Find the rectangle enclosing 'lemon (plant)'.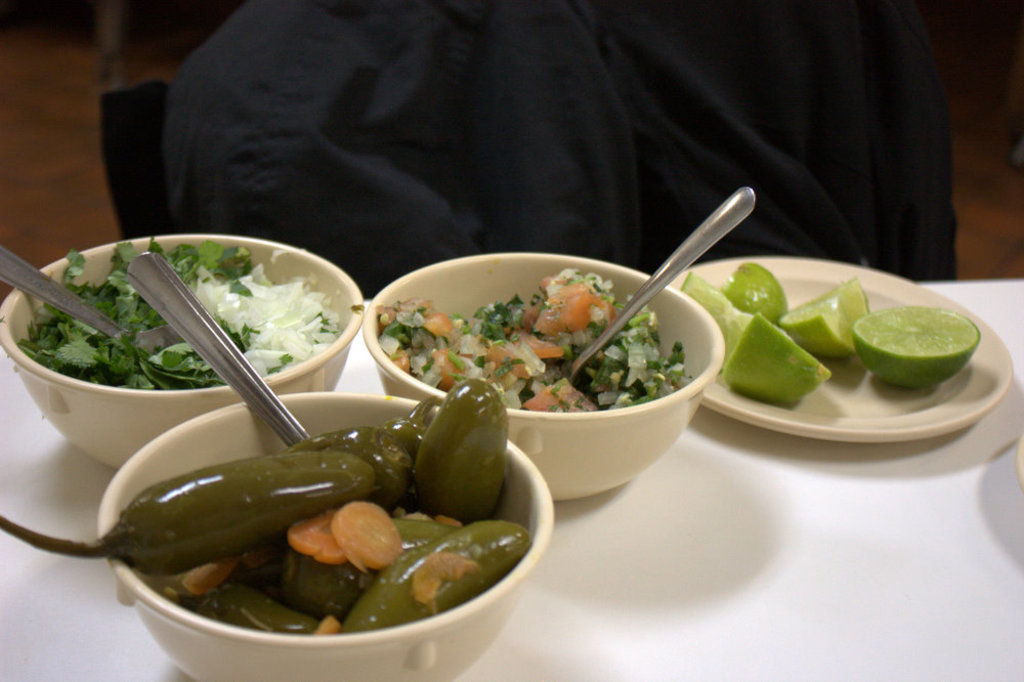
<region>775, 275, 867, 350</region>.
